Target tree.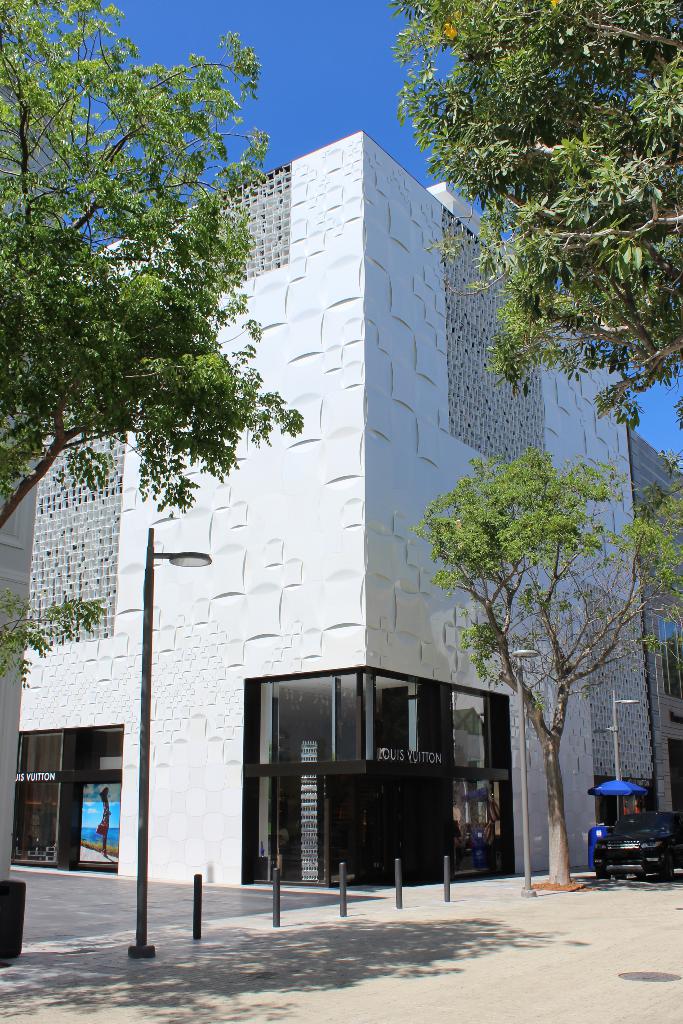
Target region: select_region(0, 604, 110, 684).
